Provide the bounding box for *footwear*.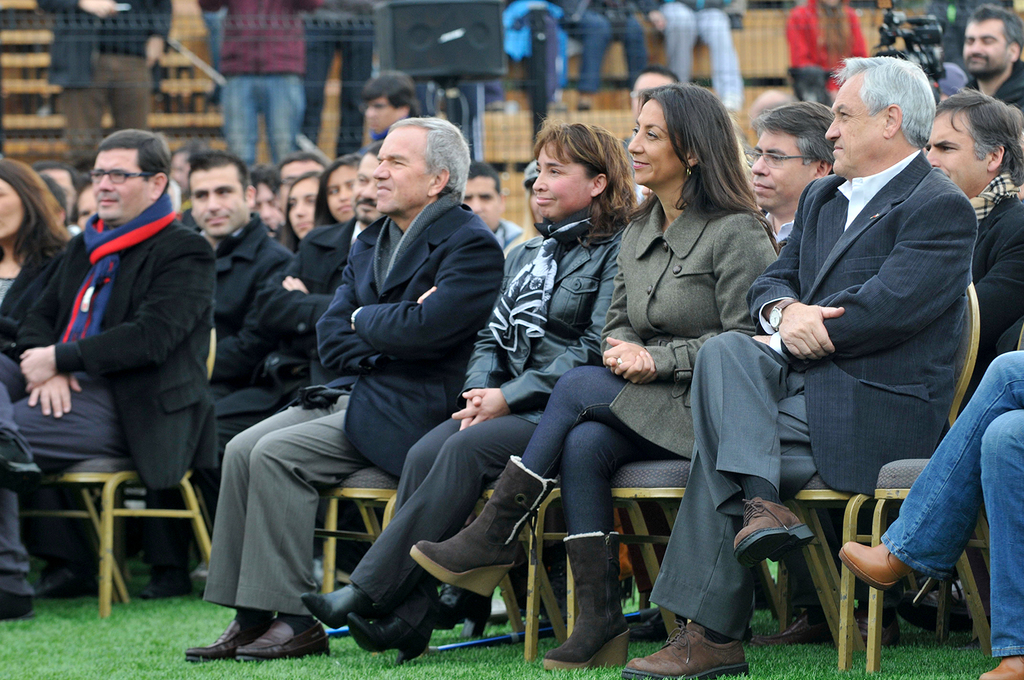
left=733, top=485, right=818, bottom=563.
